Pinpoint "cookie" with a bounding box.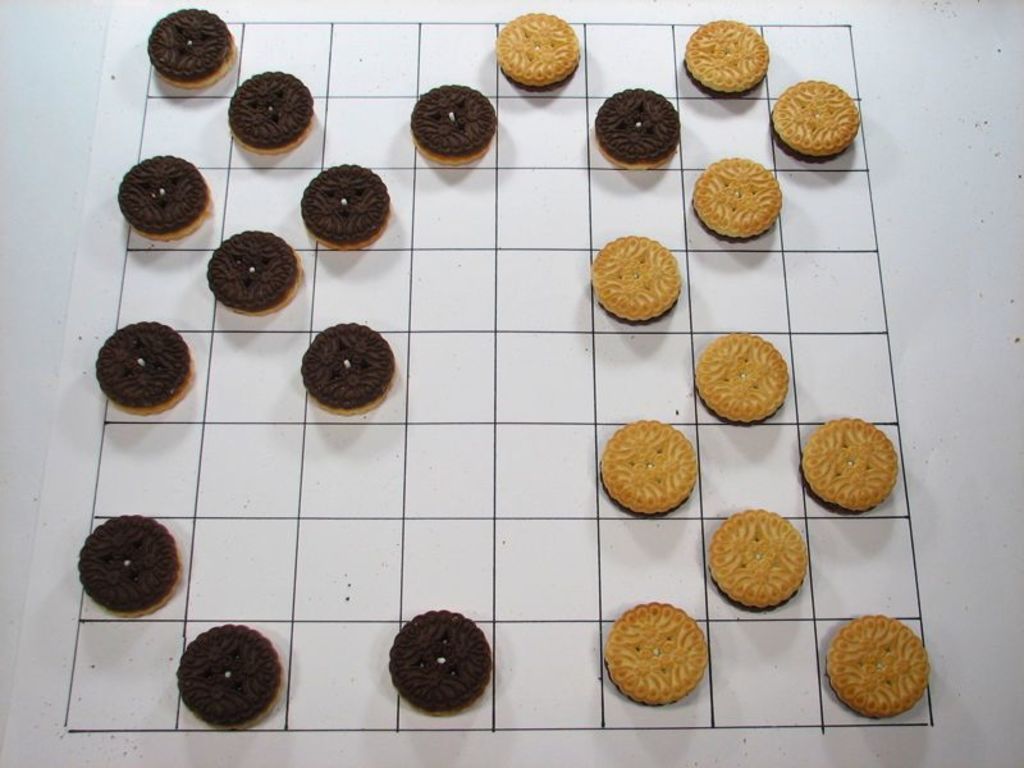
[588, 230, 682, 325].
